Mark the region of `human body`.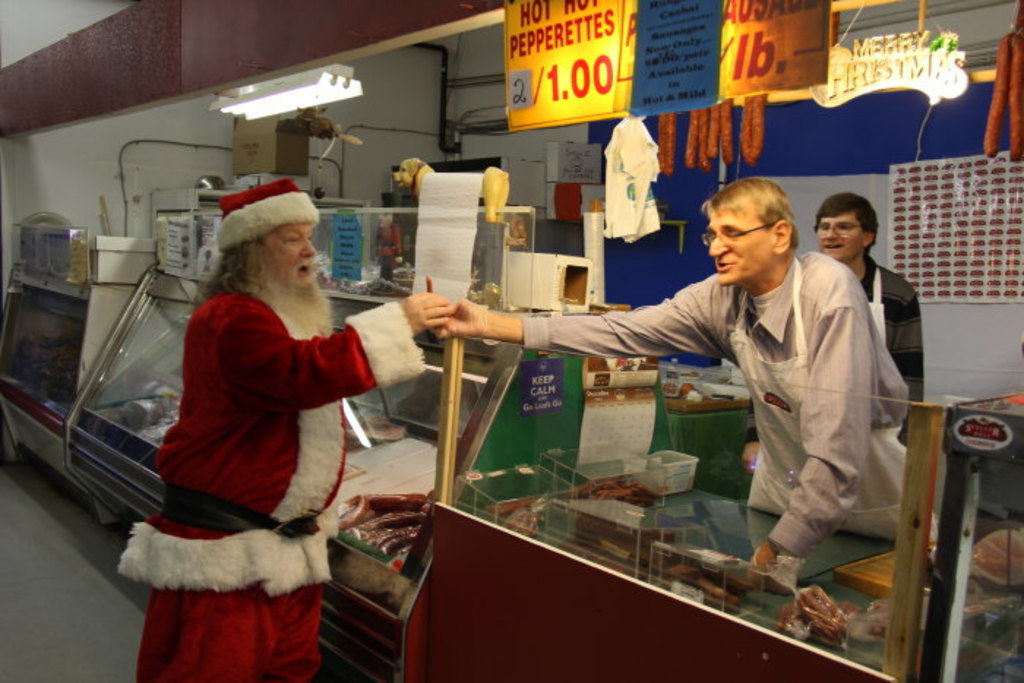
Region: 433:176:910:565.
